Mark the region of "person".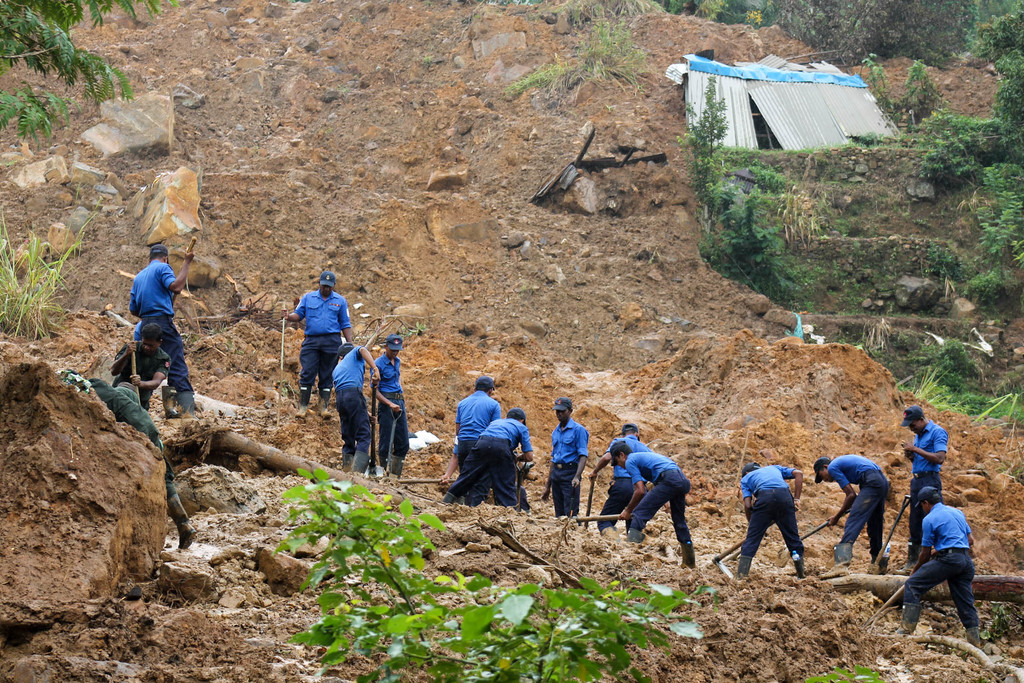
Region: x1=543 y1=394 x2=580 y2=514.
